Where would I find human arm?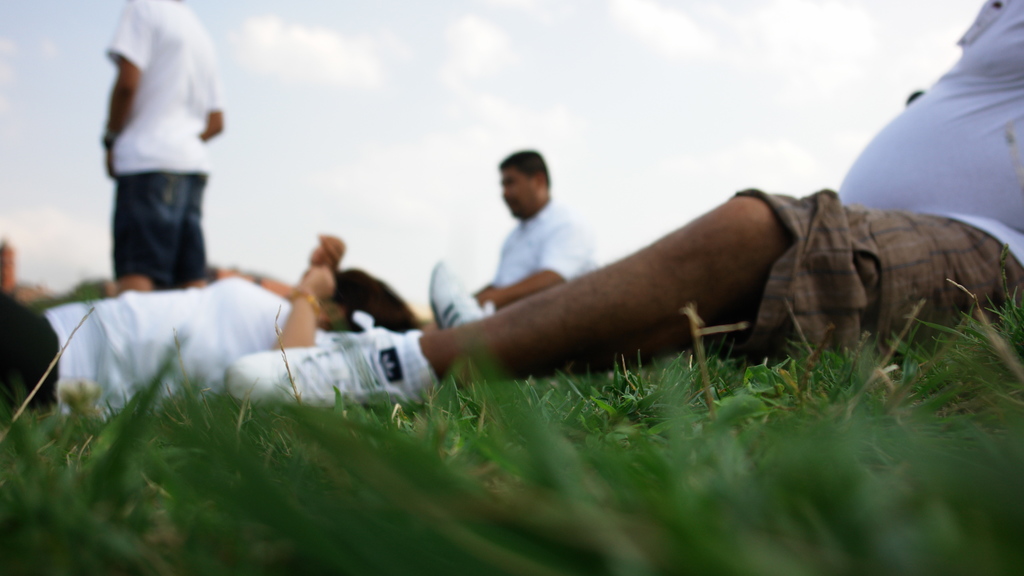
At <box>199,74,224,142</box>.
